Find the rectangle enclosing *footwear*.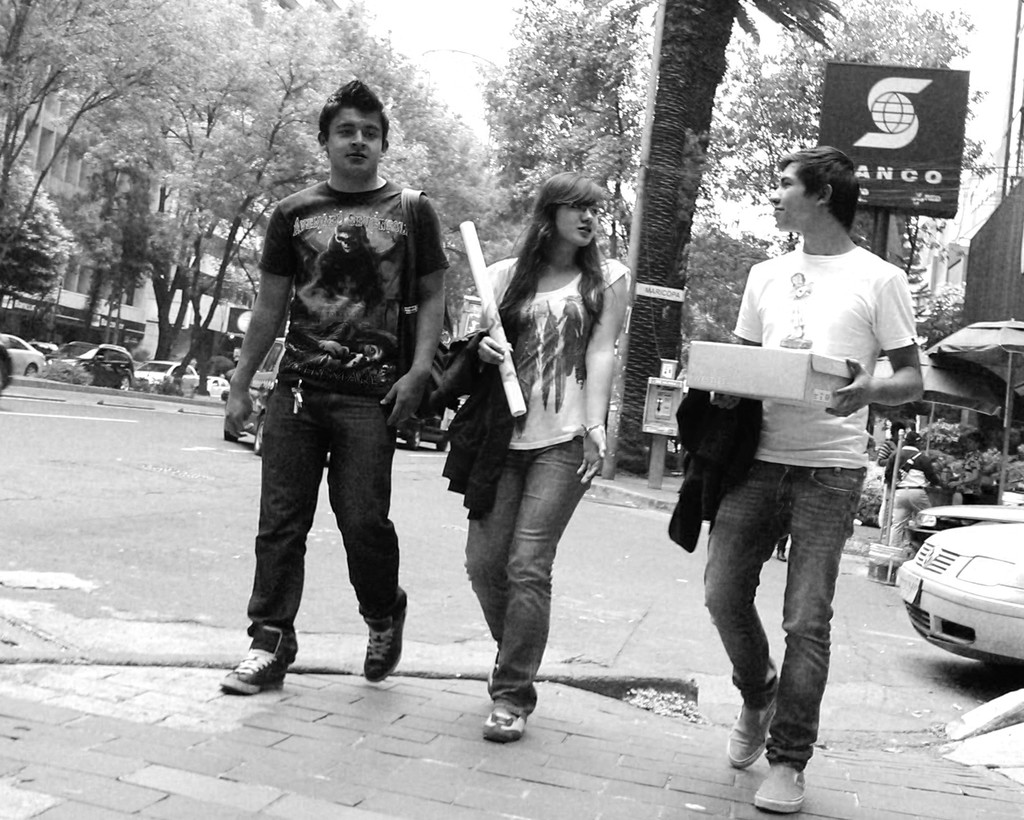
bbox=[726, 700, 772, 769].
